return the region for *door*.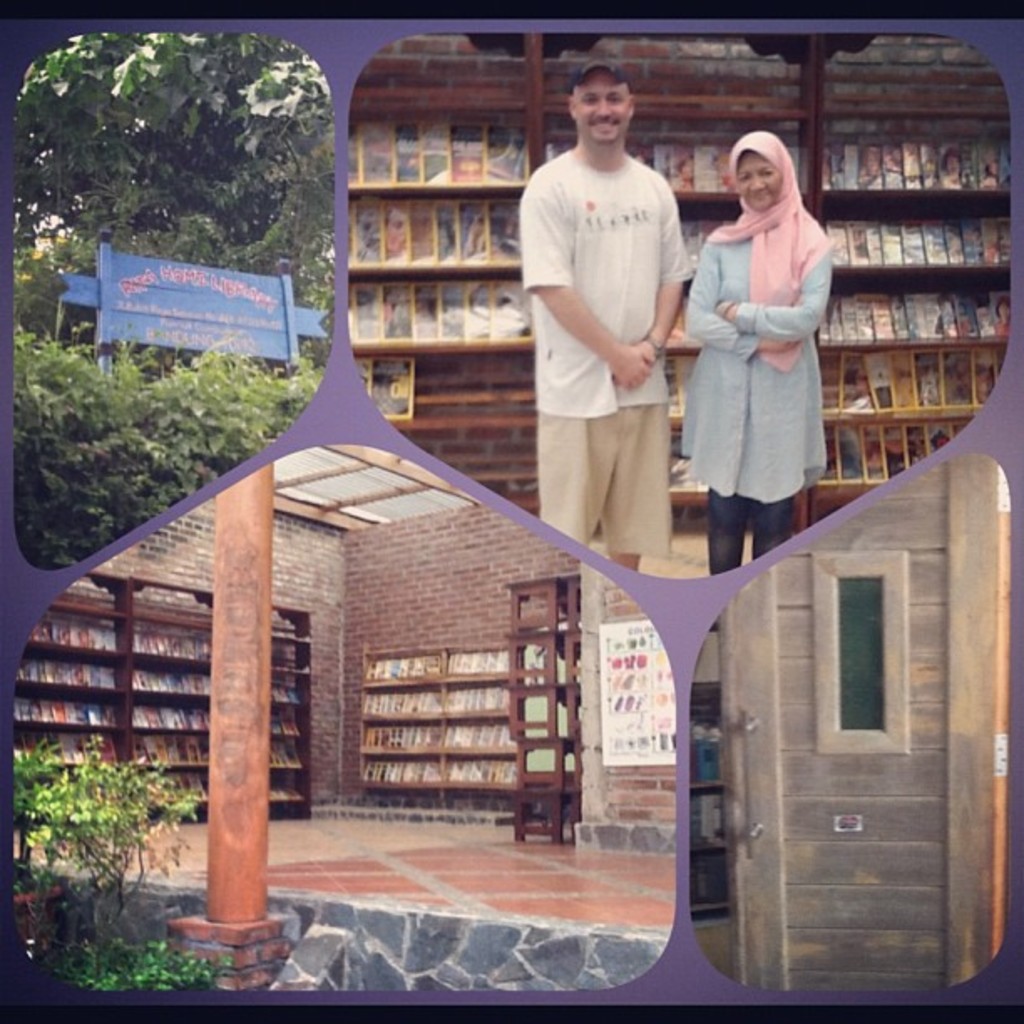
(x1=728, y1=448, x2=987, y2=994).
